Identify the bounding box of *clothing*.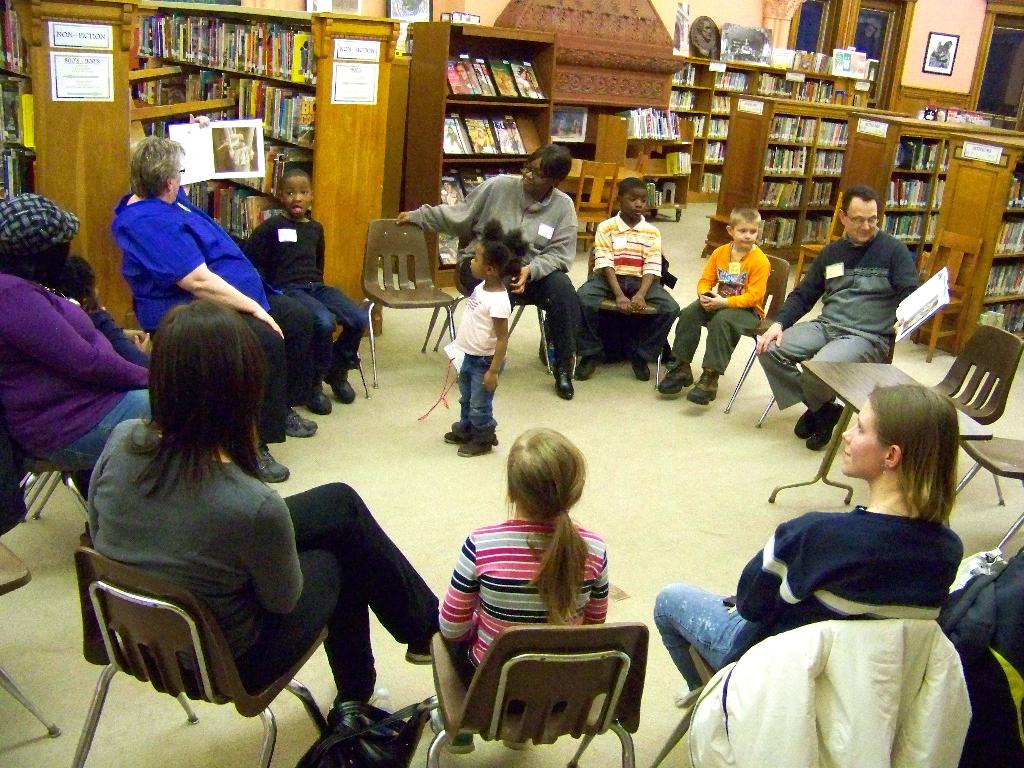
box=[403, 177, 583, 375].
